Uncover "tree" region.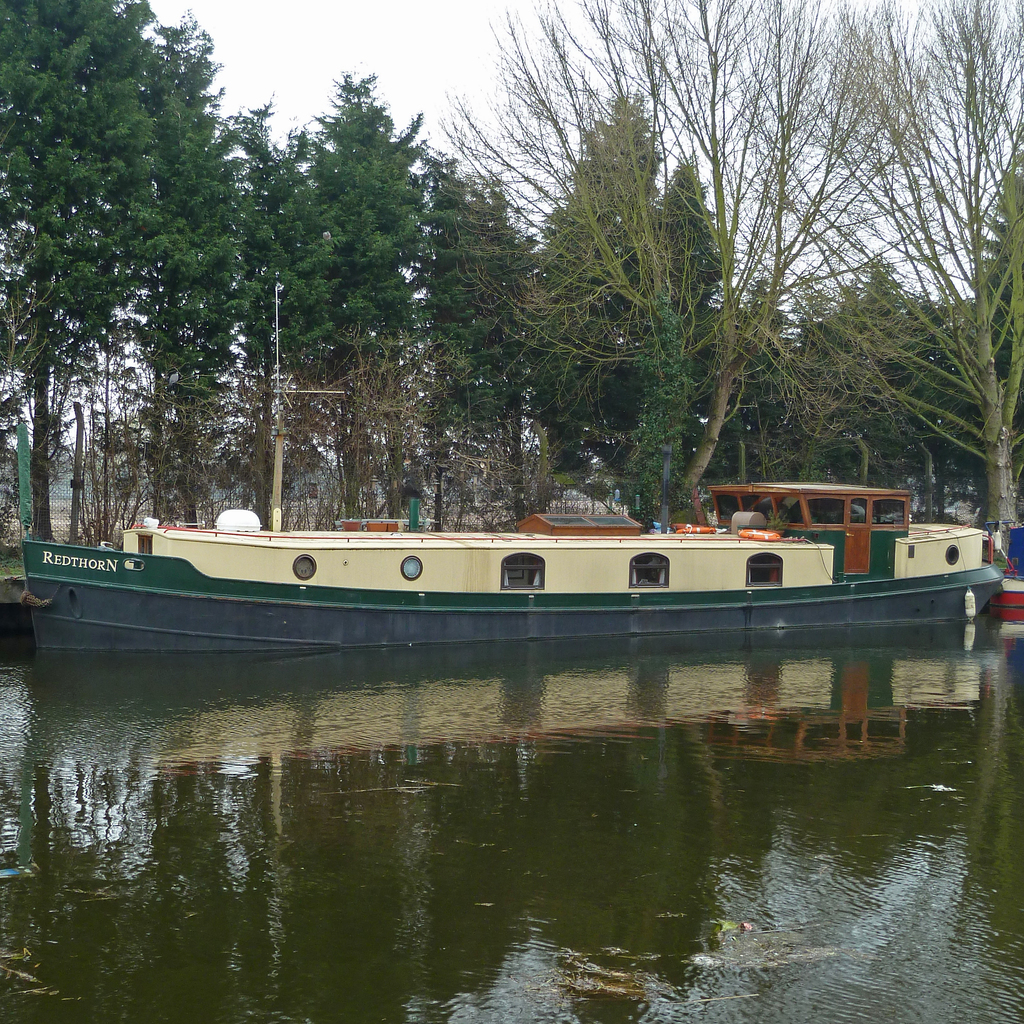
Uncovered: [x1=736, y1=0, x2=1023, y2=541].
